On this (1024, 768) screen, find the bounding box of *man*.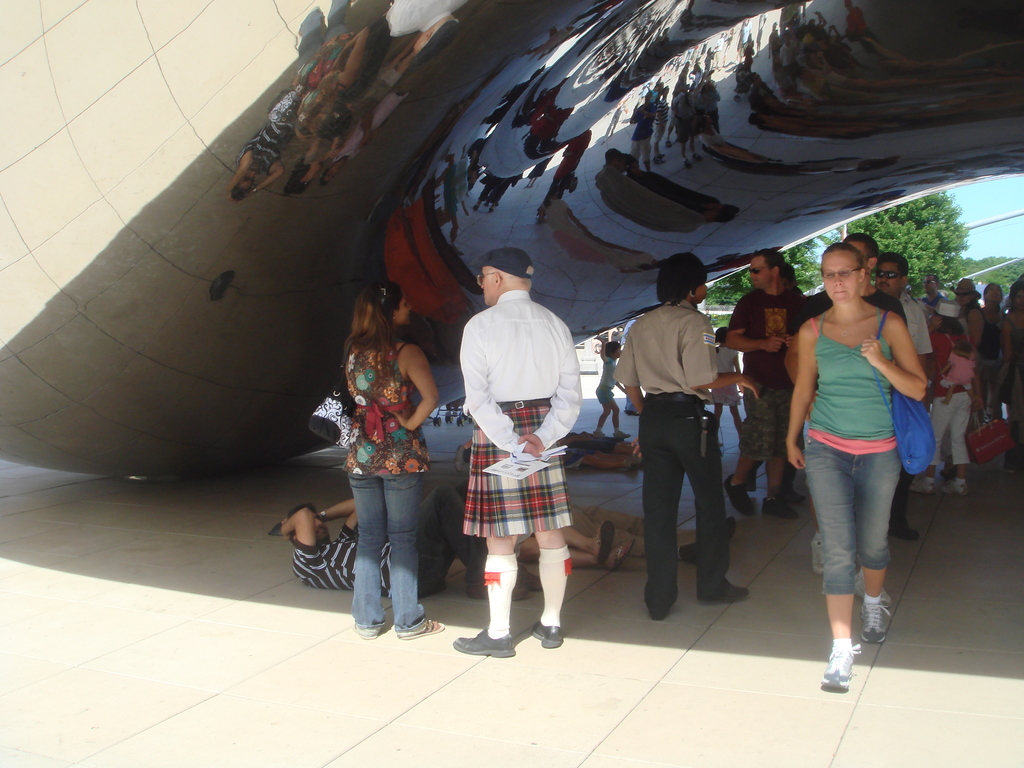
Bounding box: 870/250/931/546.
